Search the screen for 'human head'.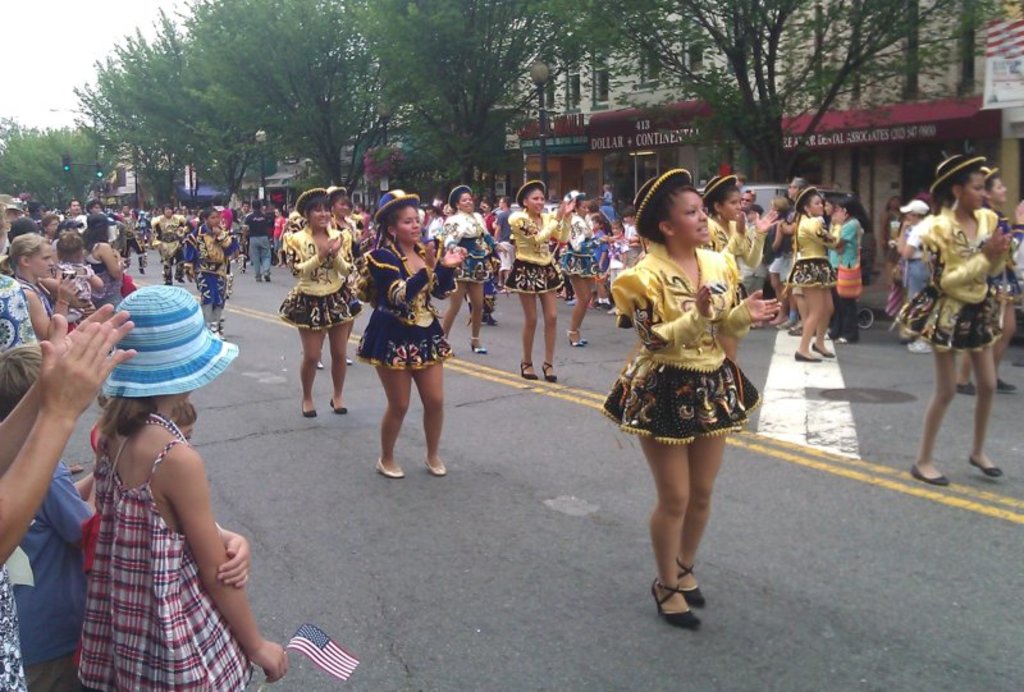
Found at (329,187,349,216).
